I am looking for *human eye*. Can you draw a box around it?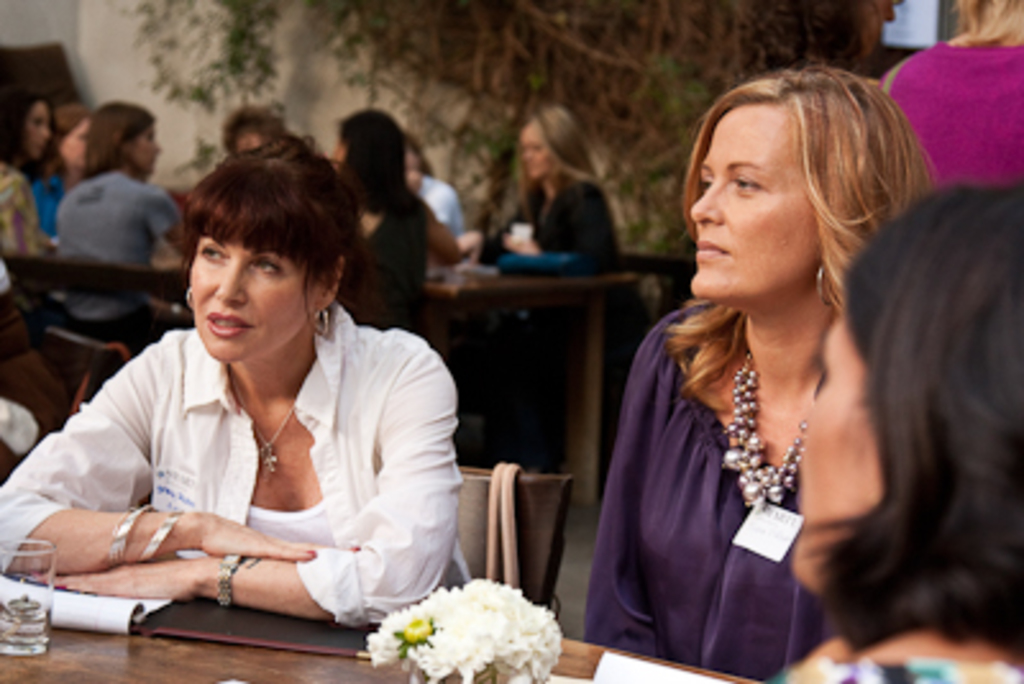
Sure, the bounding box is bbox=(200, 241, 230, 264).
